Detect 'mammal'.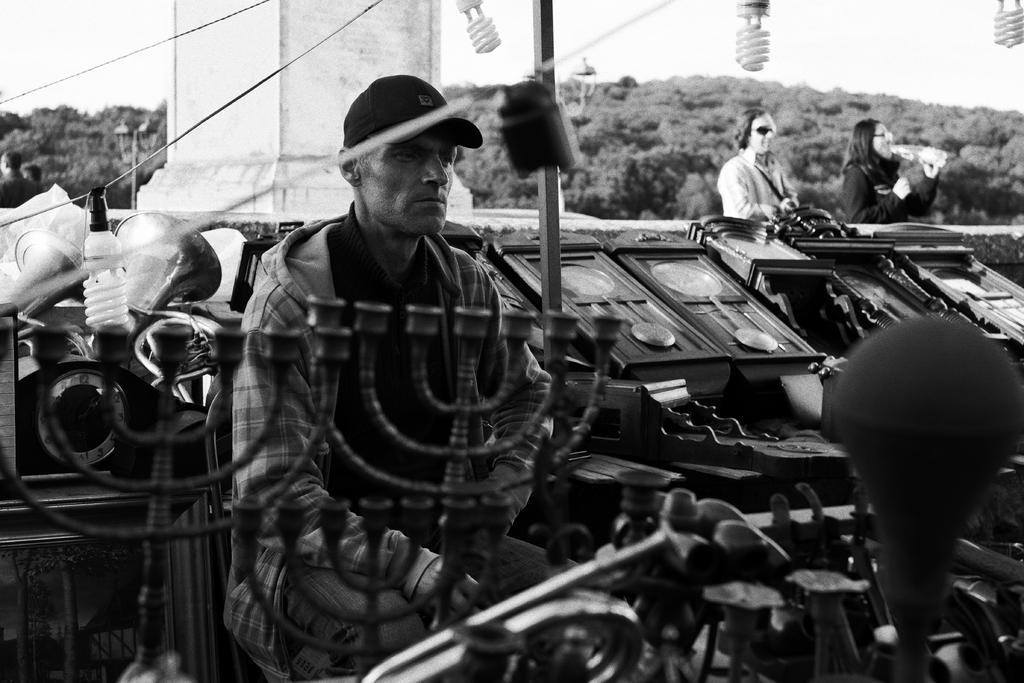
Detected at <box>719,106,803,224</box>.
